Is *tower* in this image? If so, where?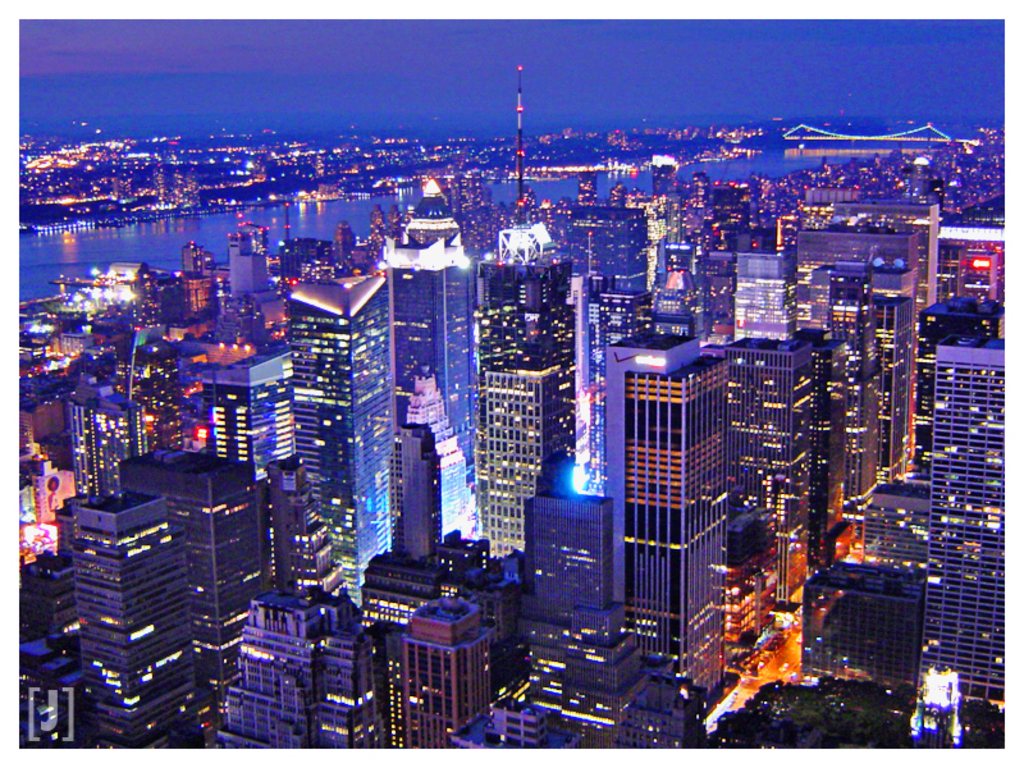
Yes, at [204,344,294,584].
